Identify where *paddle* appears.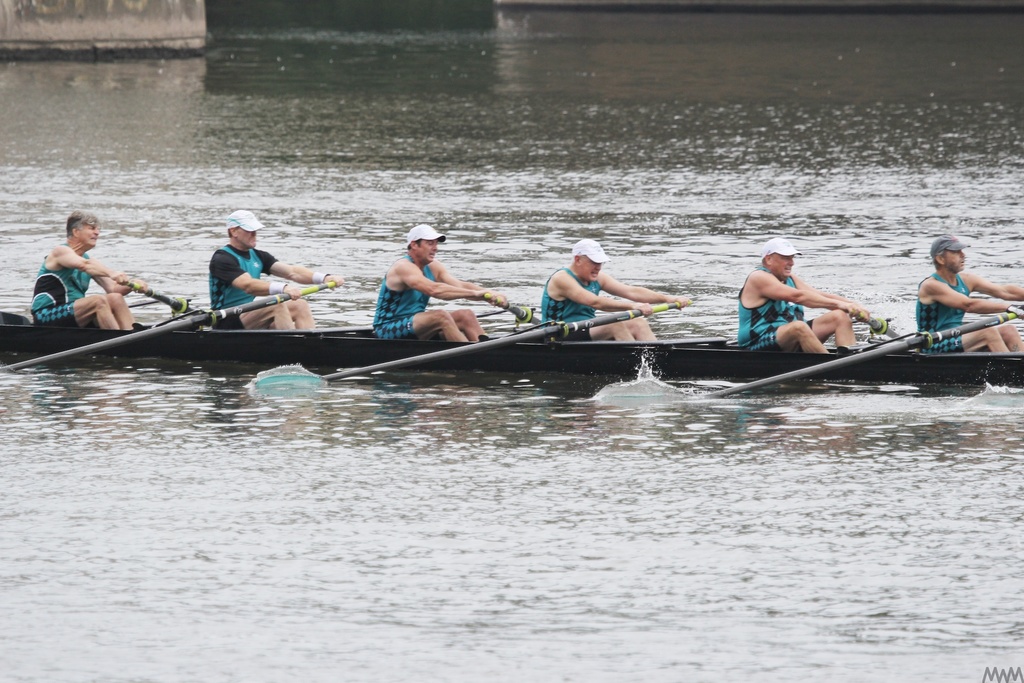
Appears at bbox=(469, 277, 561, 323).
